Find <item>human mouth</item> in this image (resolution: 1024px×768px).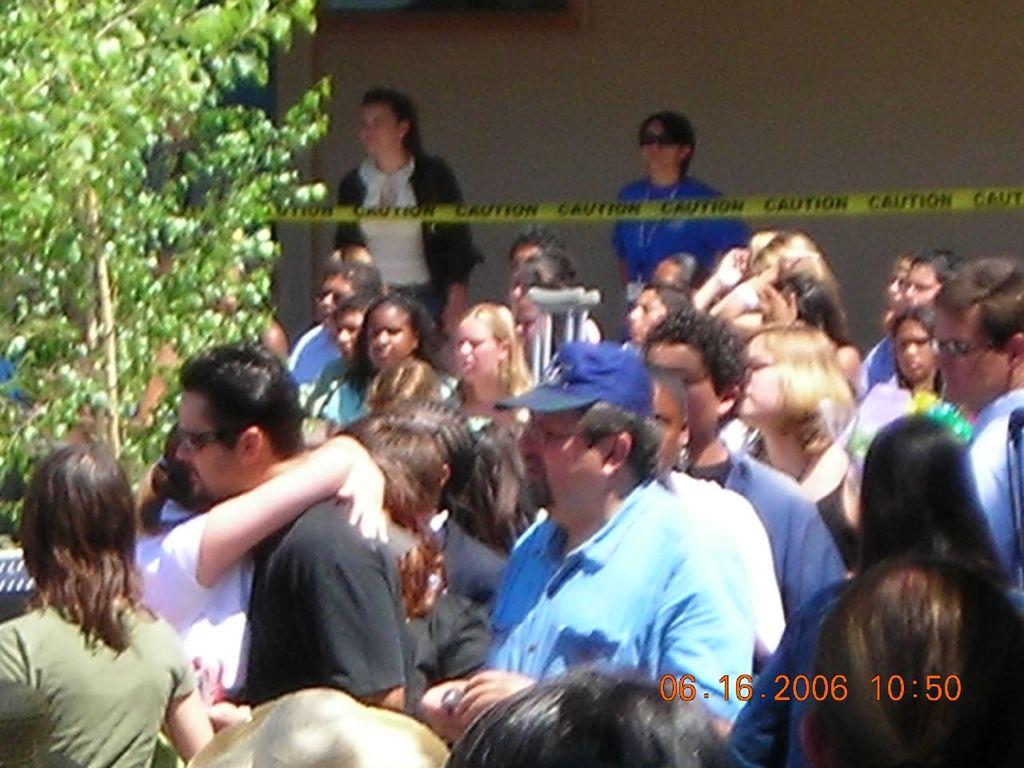
(left=906, top=359, right=917, bottom=370).
